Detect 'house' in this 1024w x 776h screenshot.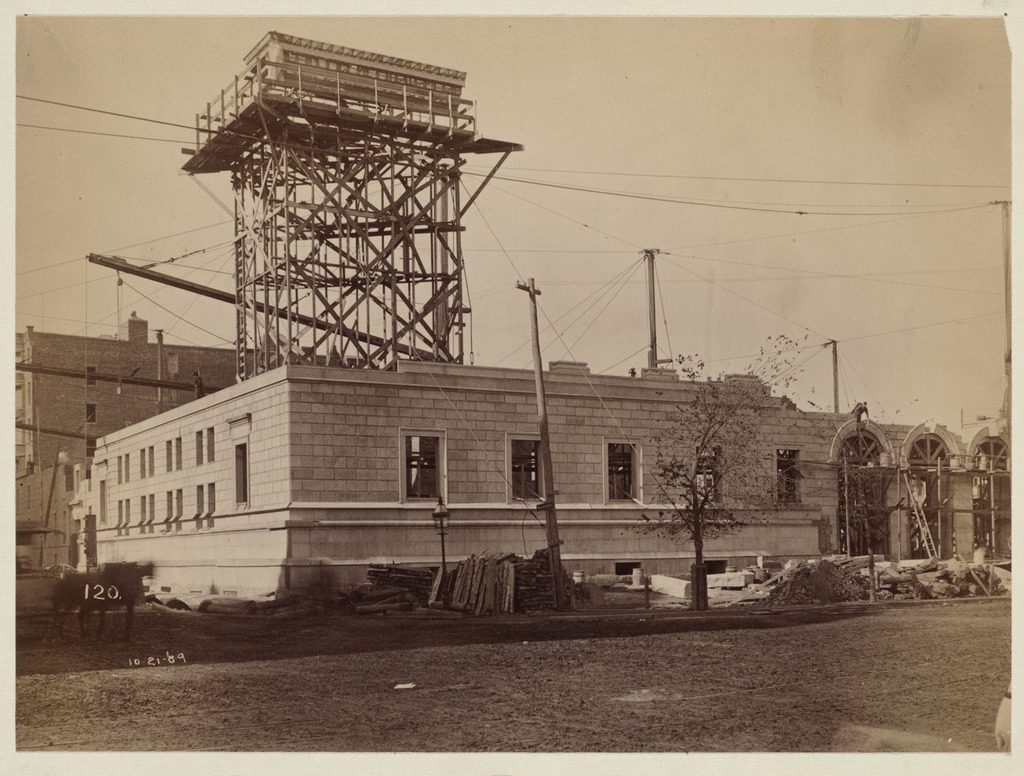
Detection: bbox=[70, 322, 898, 602].
